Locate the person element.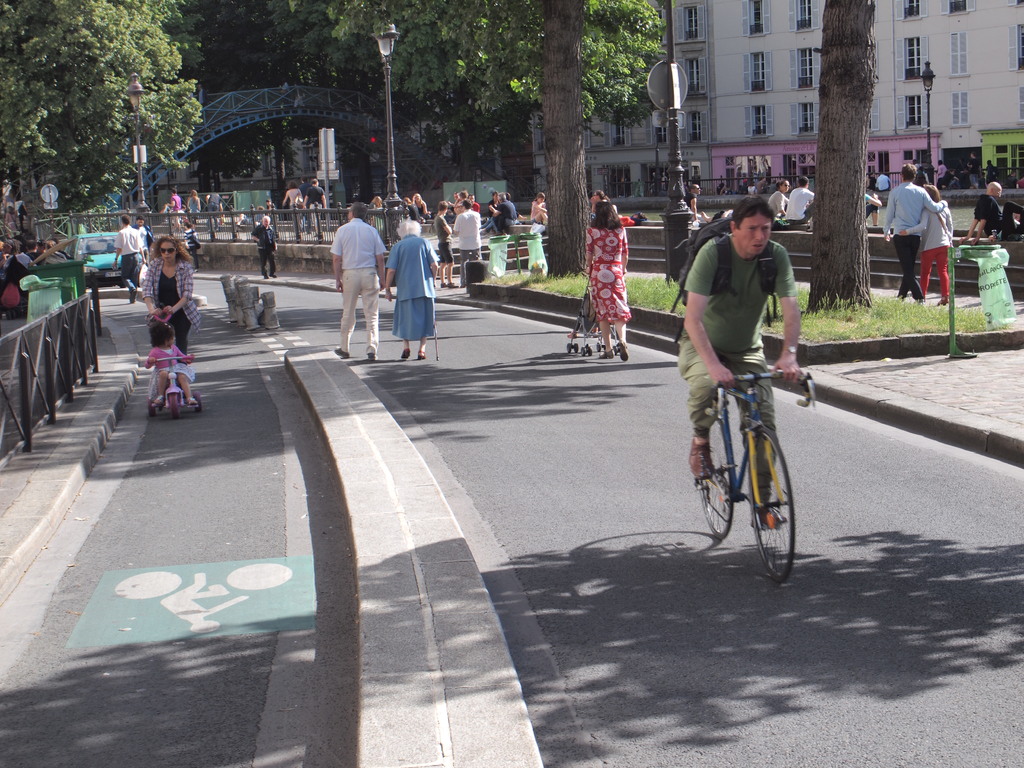
Element bbox: 168, 189, 188, 228.
